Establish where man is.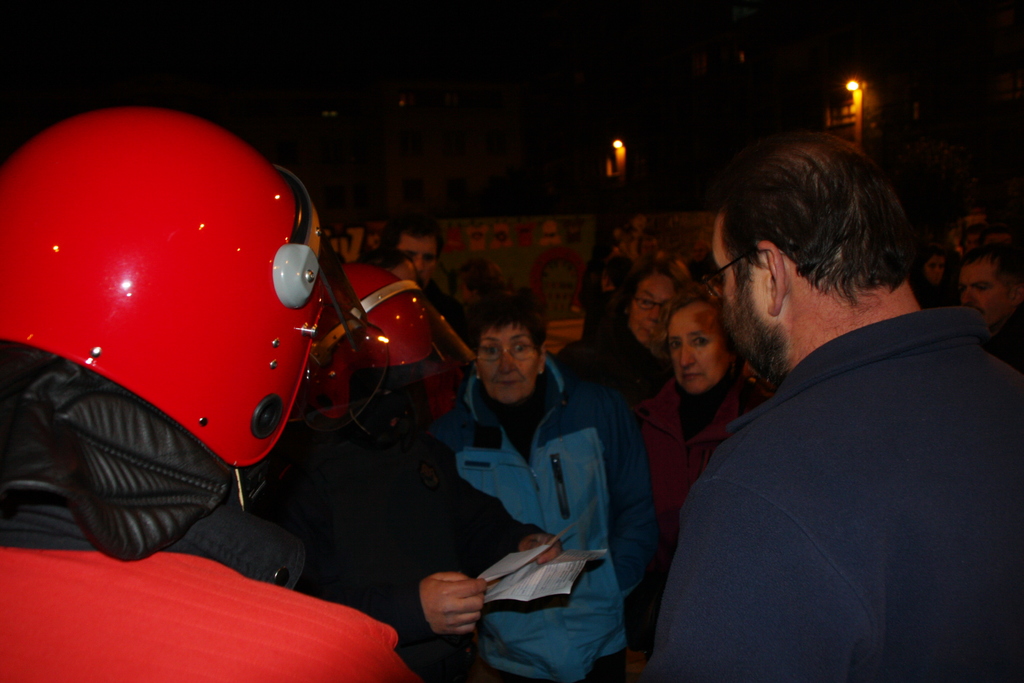
Established at 0,116,454,682.
